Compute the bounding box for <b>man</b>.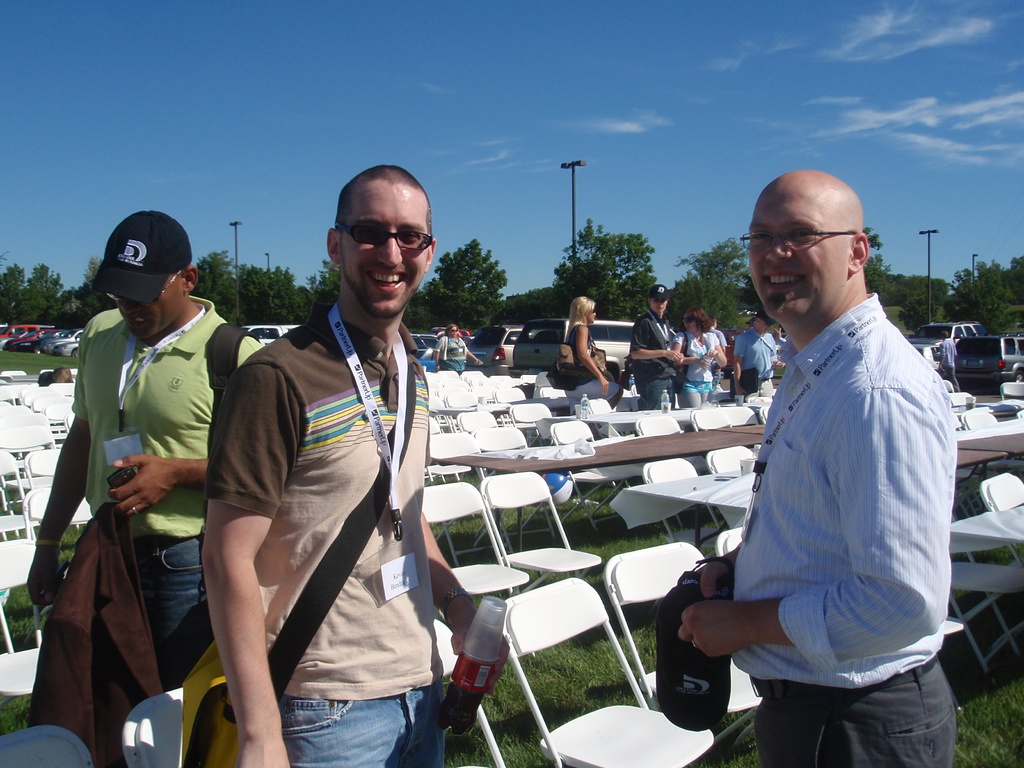
x1=28 y1=209 x2=260 y2=766.
